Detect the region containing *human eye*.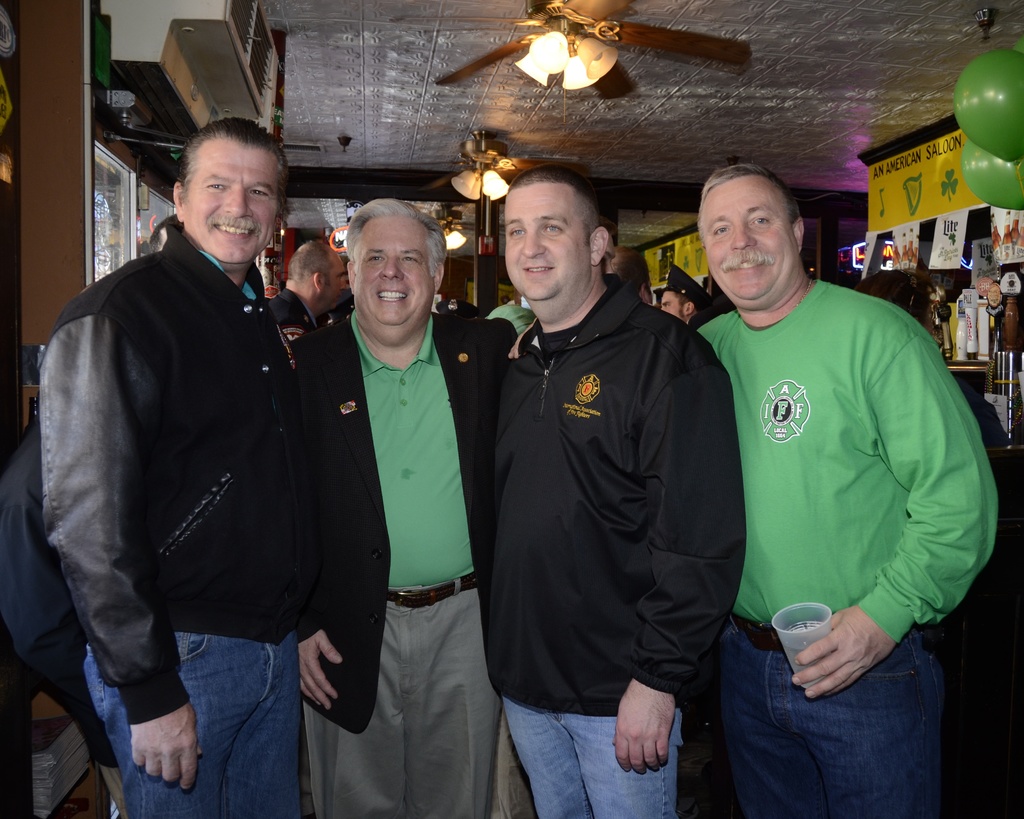
pyautogui.locateOnScreen(362, 255, 385, 267).
